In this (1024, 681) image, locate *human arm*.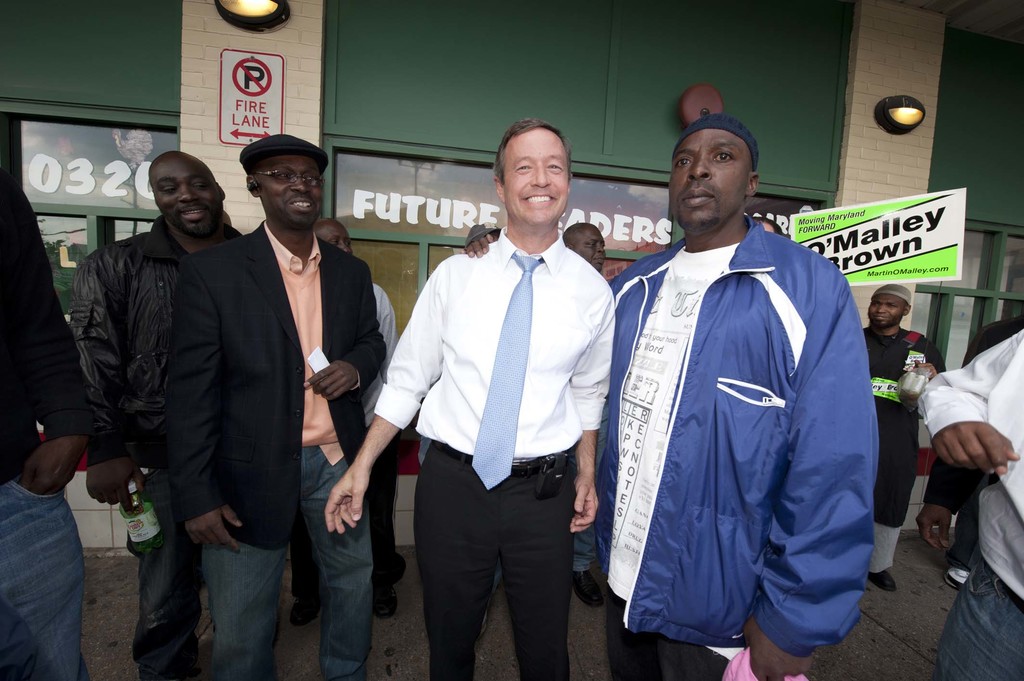
Bounding box: (x1=69, y1=261, x2=148, y2=516).
